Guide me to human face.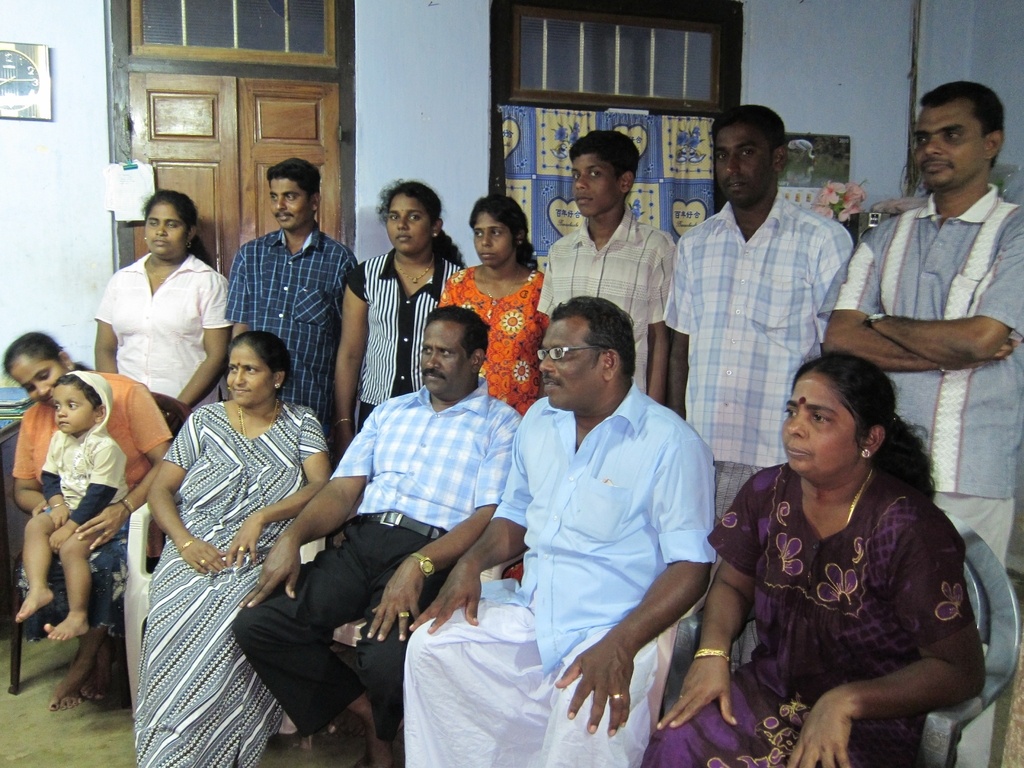
Guidance: <region>271, 179, 312, 230</region>.
